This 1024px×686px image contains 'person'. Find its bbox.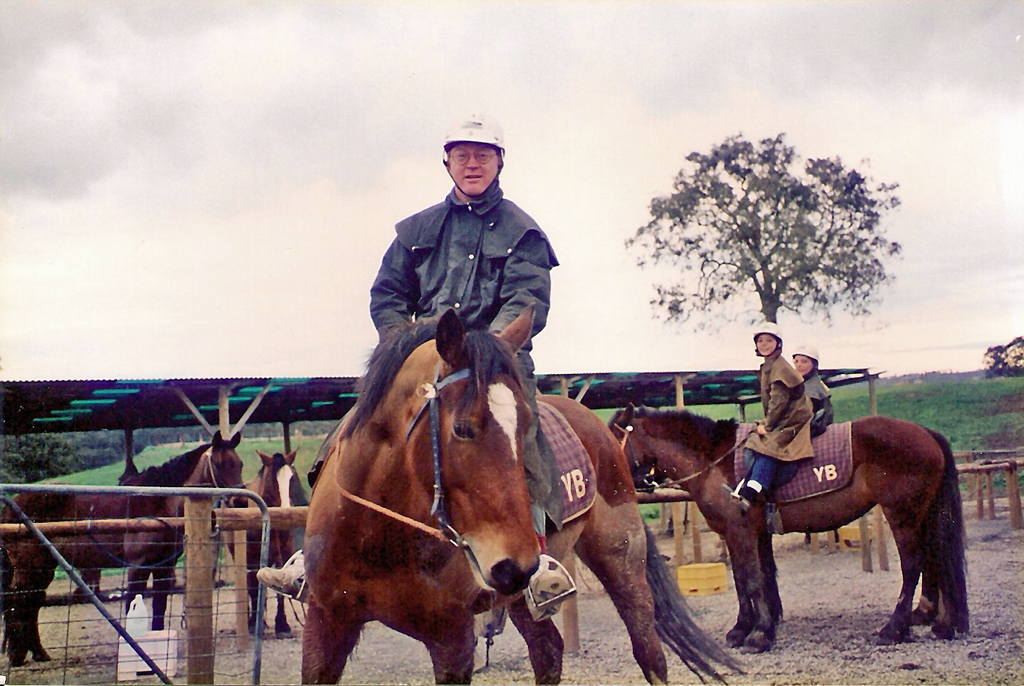
<box>792,344,839,437</box>.
